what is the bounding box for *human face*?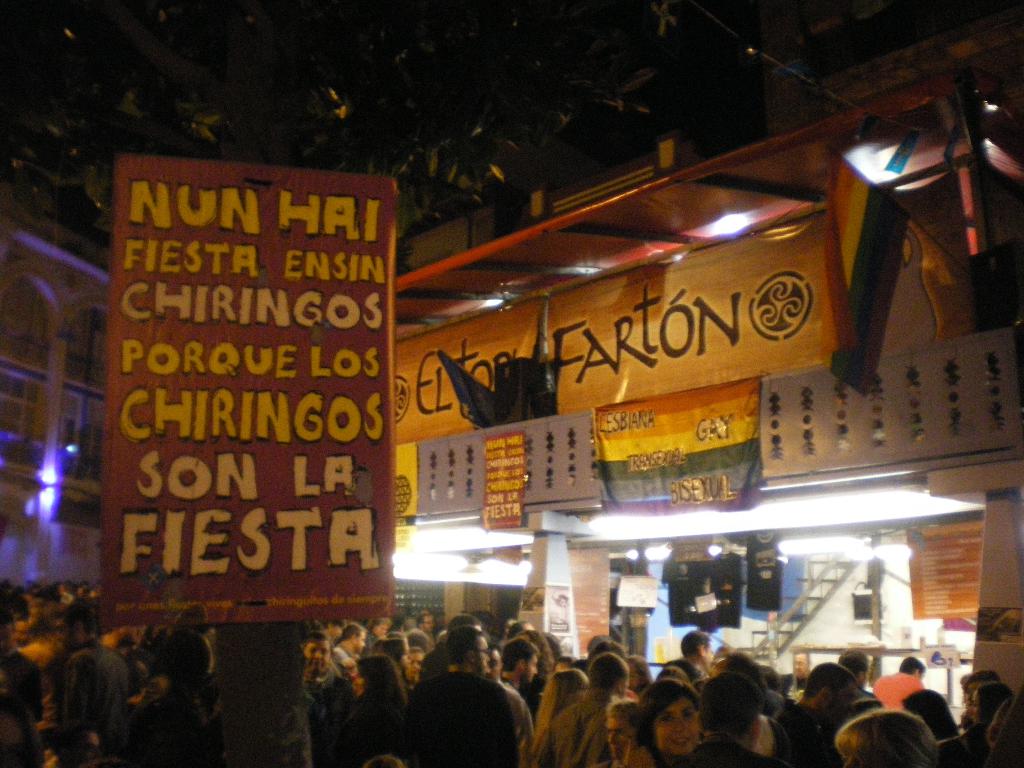
<box>523,655,538,683</box>.
